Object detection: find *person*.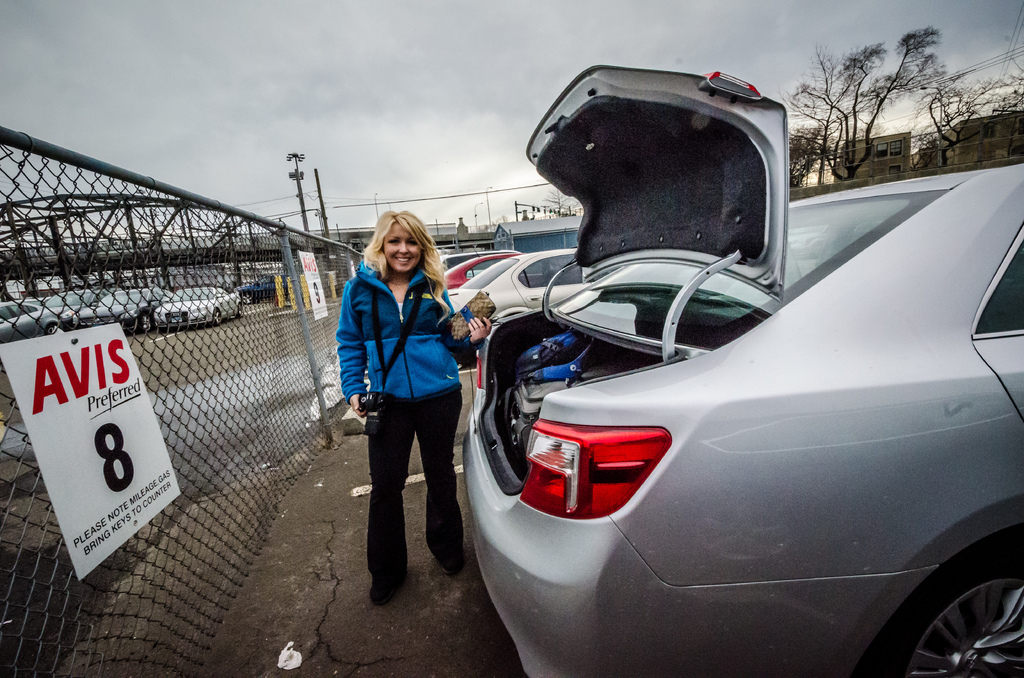
338/196/467/600.
